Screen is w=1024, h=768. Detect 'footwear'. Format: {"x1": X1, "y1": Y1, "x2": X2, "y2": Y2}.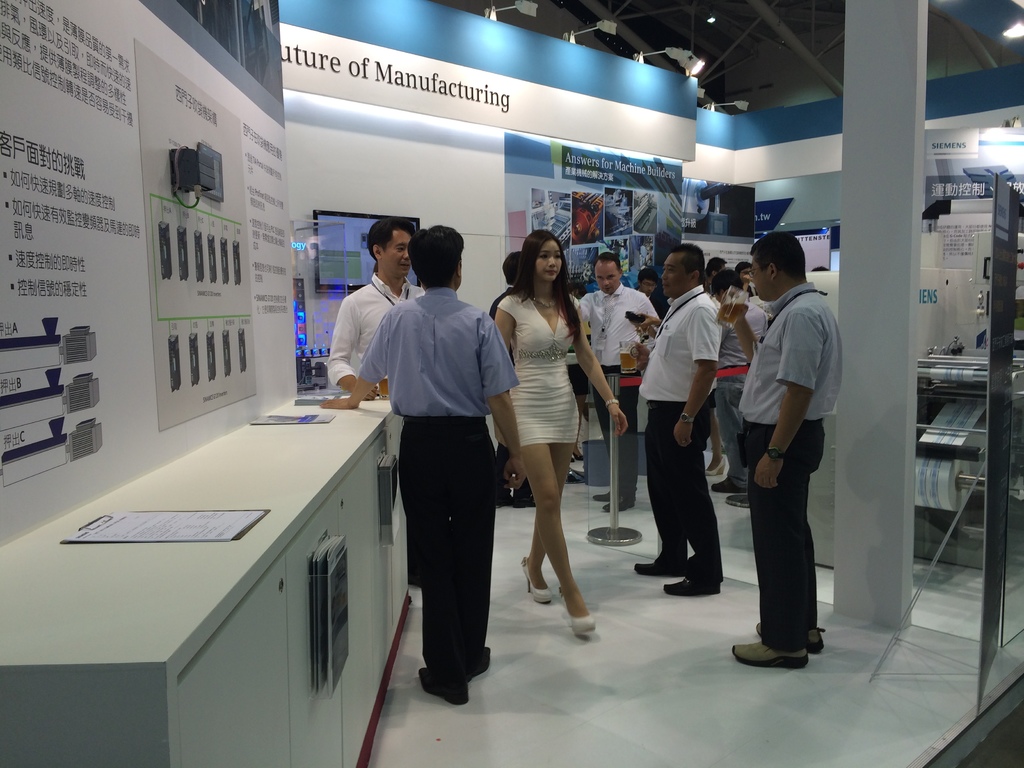
{"x1": 495, "y1": 493, "x2": 536, "y2": 508}.
